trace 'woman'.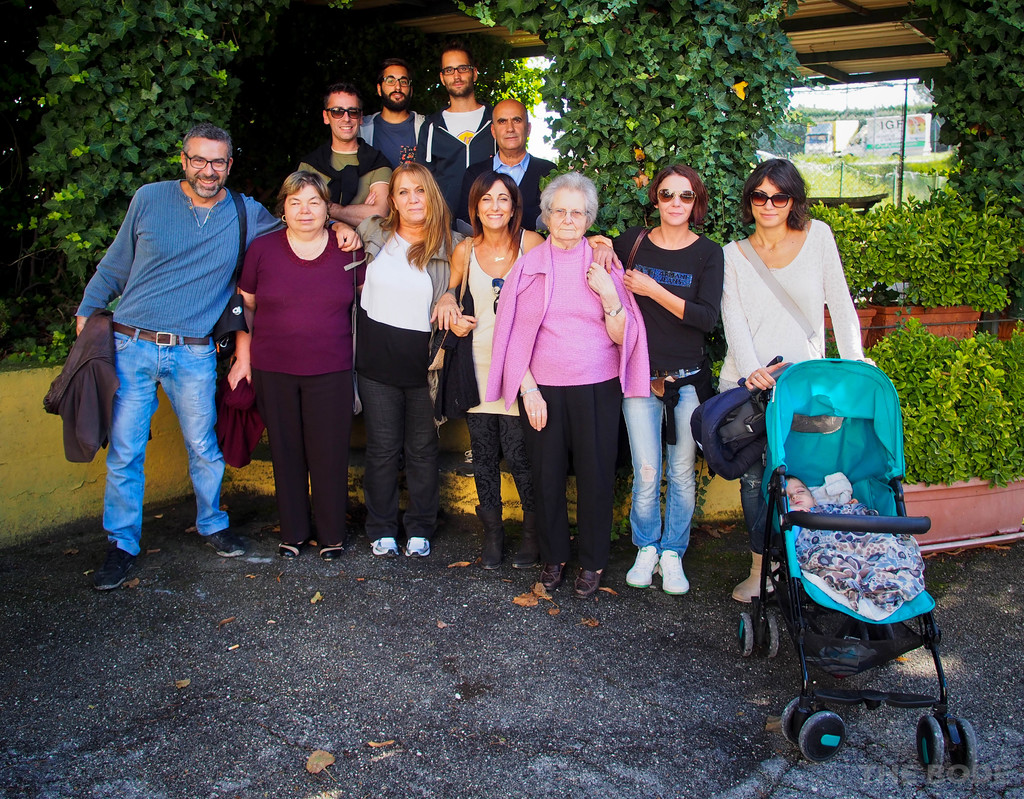
Traced to 234,158,356,564.
